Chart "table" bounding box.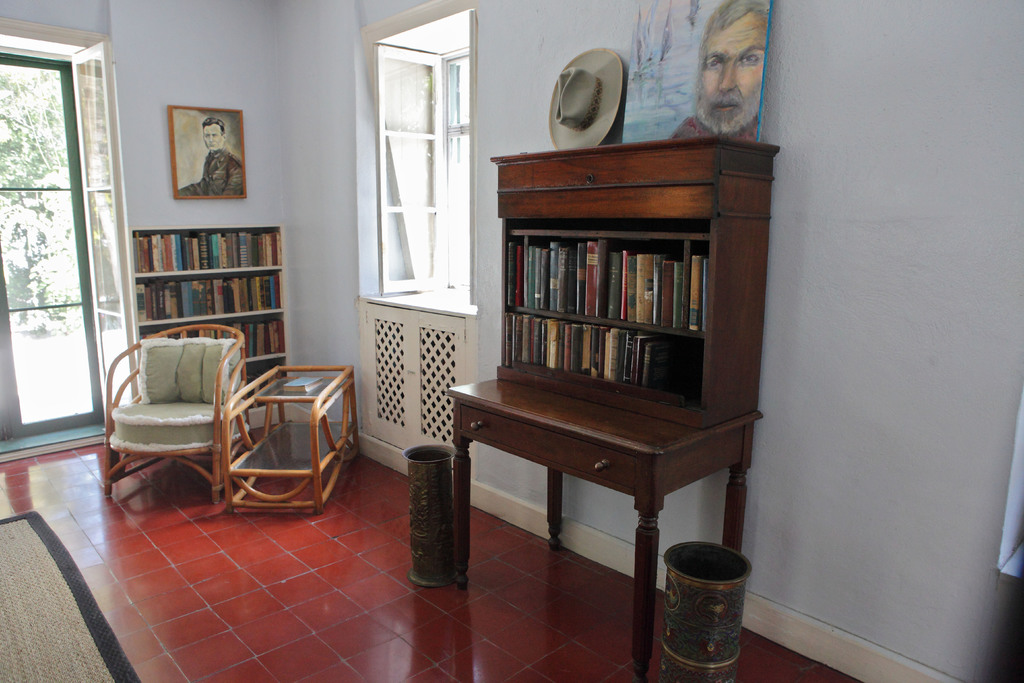
Charted: {"x1": 441, "y1": 369, "x2": 777, "y2": 682}.
